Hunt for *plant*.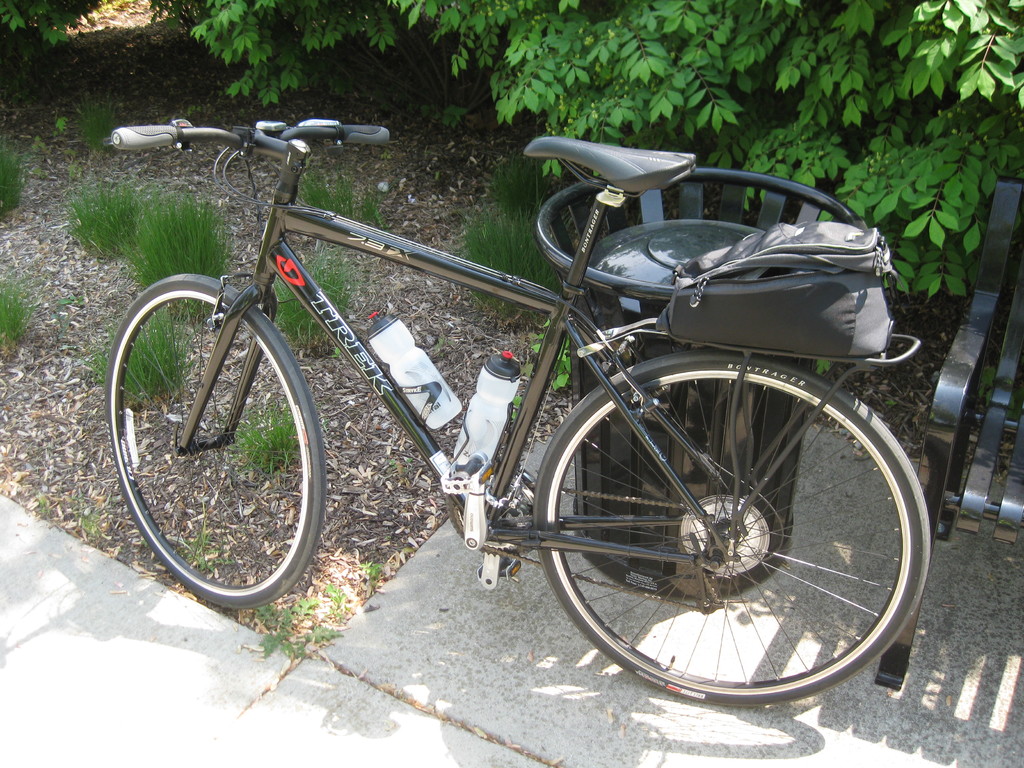
Hunted down at Rect(470, 212, 557, 291).
